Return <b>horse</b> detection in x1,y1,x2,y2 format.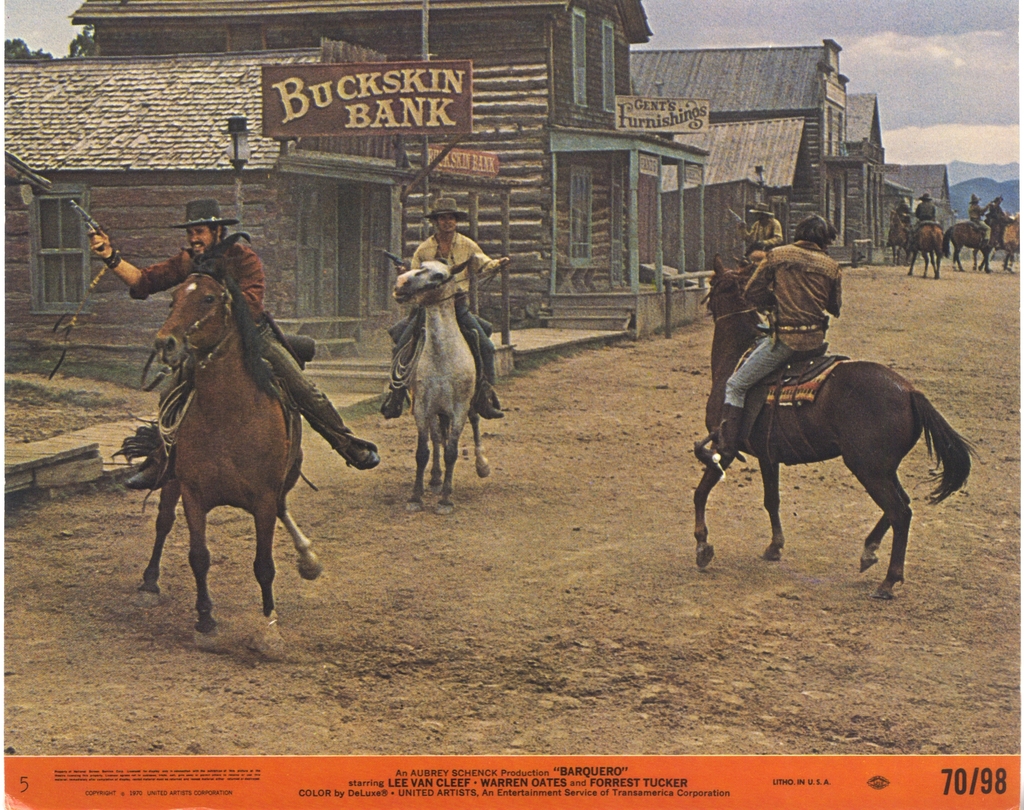
943,211,1007,270.
